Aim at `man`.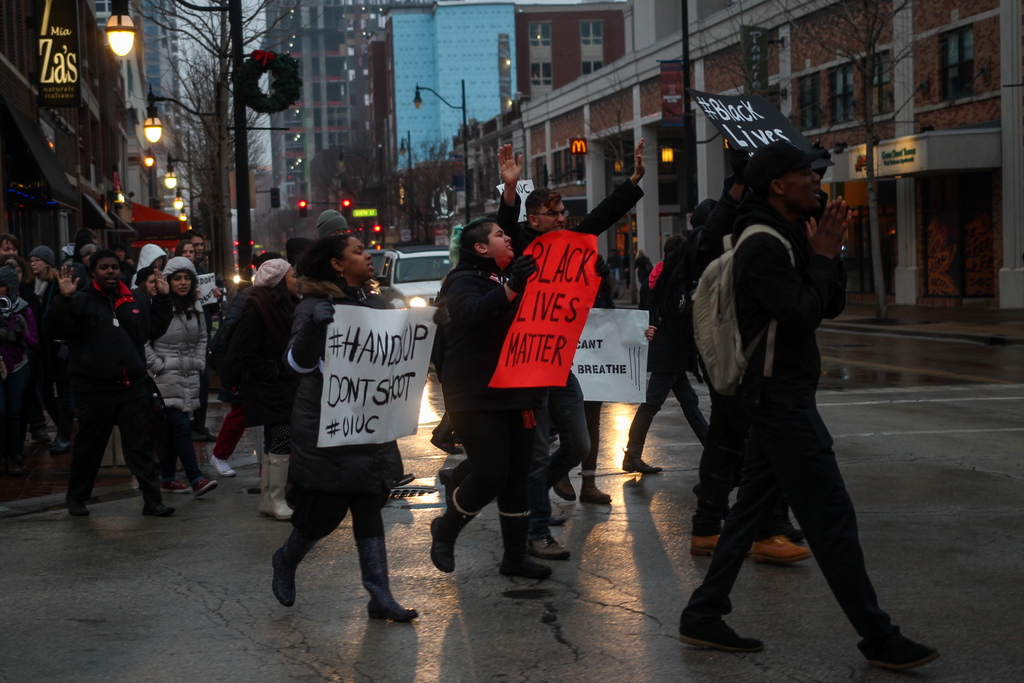
Aimed at (184, 228, 226, 442).
